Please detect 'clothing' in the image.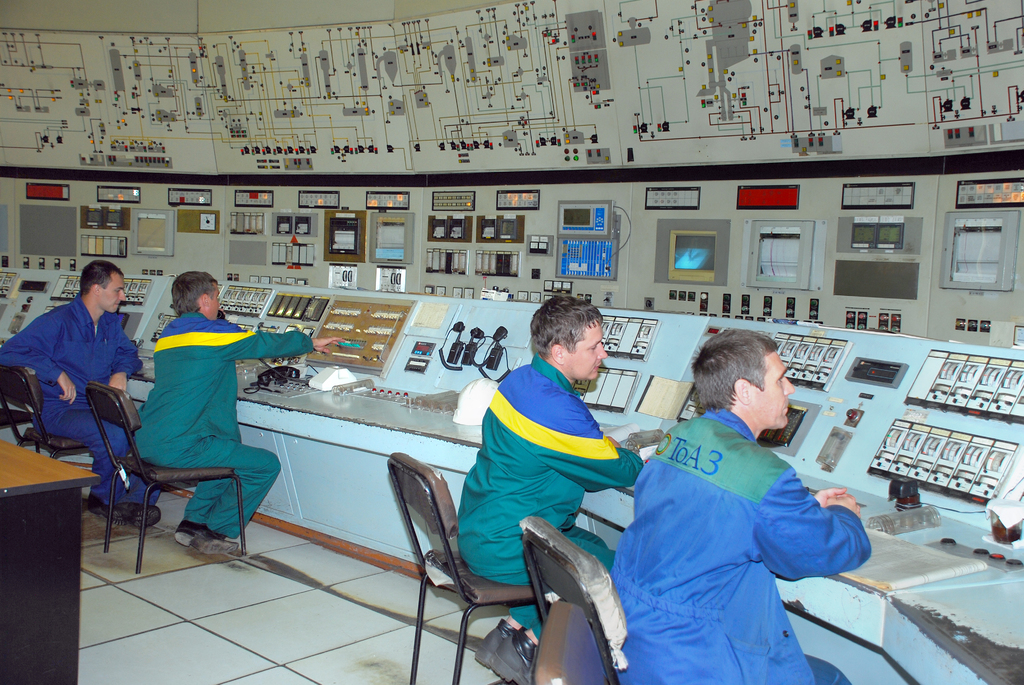
136/308/320/542.
